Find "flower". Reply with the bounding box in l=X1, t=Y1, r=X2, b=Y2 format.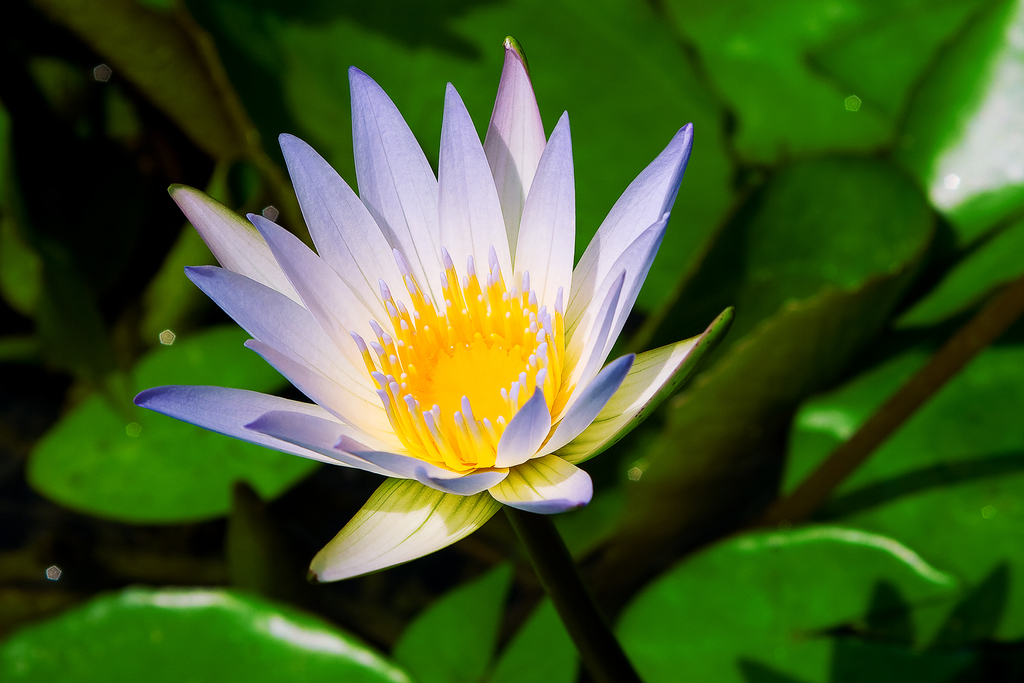
l=139, t=35, r=737, b=588.
